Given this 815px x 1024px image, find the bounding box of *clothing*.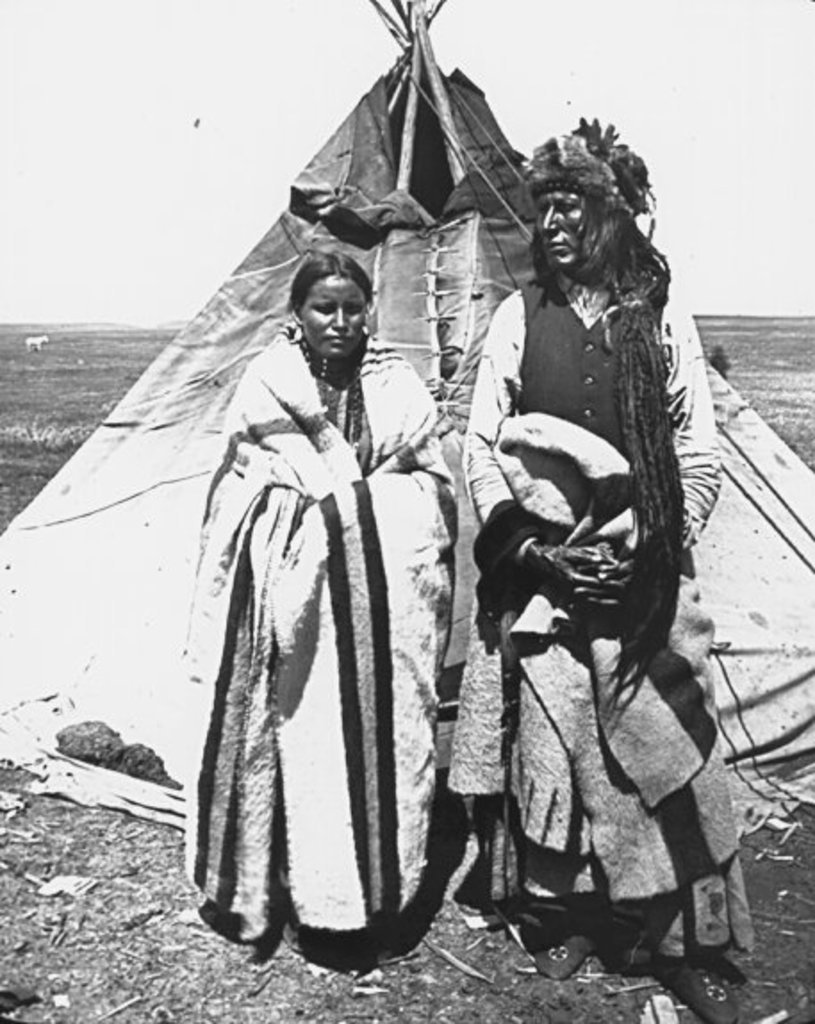
pyautogui.locateOnScreen(180, 260, 465, 983).
